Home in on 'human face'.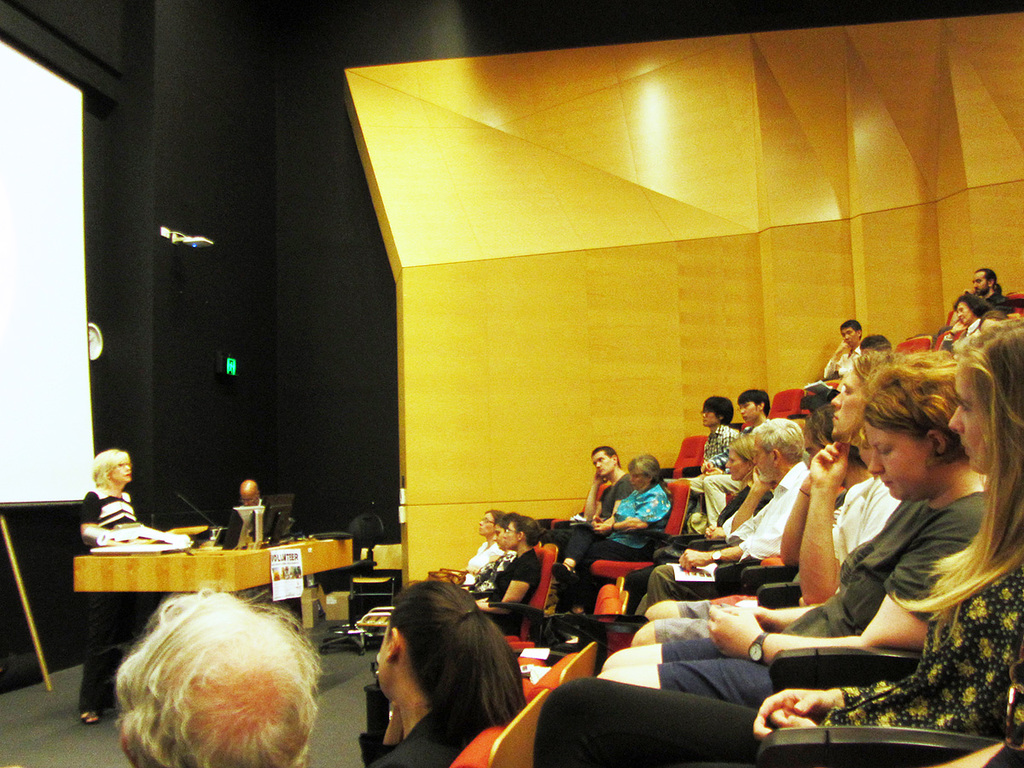
Homed in at bbox(591, 445, 615, 474).
